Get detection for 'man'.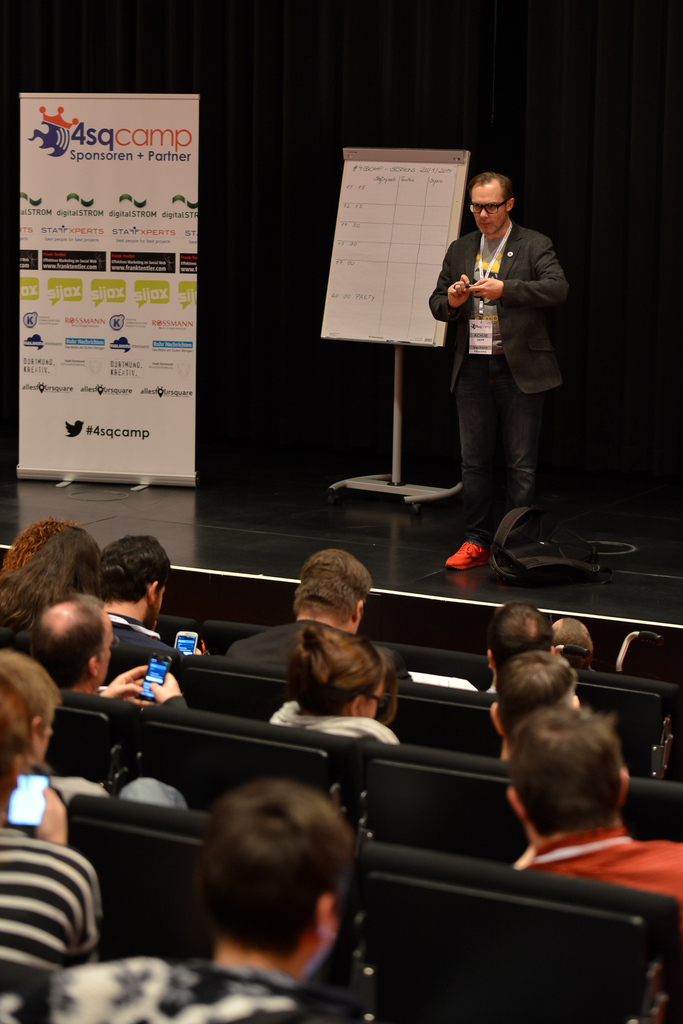
Detection: 502,706,682,897.
